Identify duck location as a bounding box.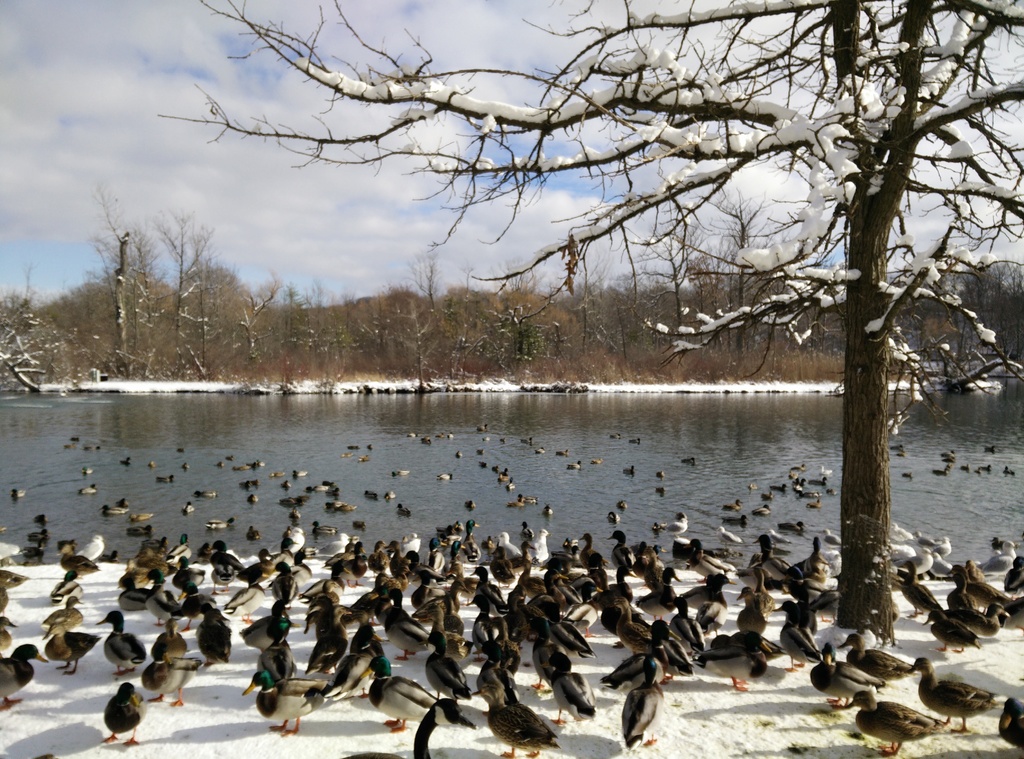
[x1=655, y1=467, x2=664, y2=487].
